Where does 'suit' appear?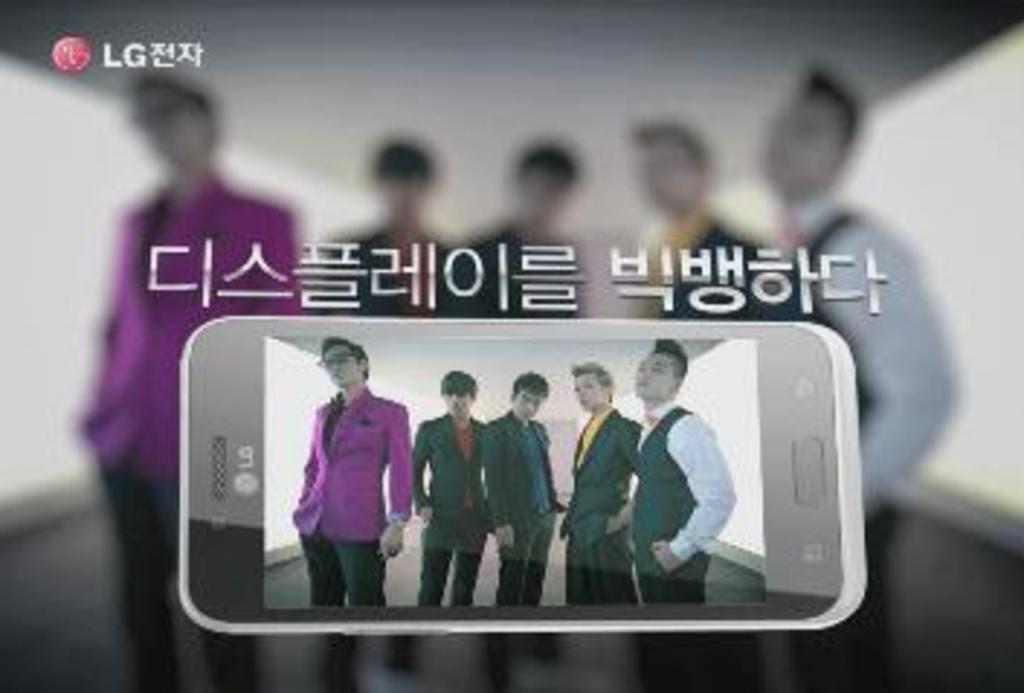
Appears at pyautogui.locateOnScreen(551, 400, 647, 609).
